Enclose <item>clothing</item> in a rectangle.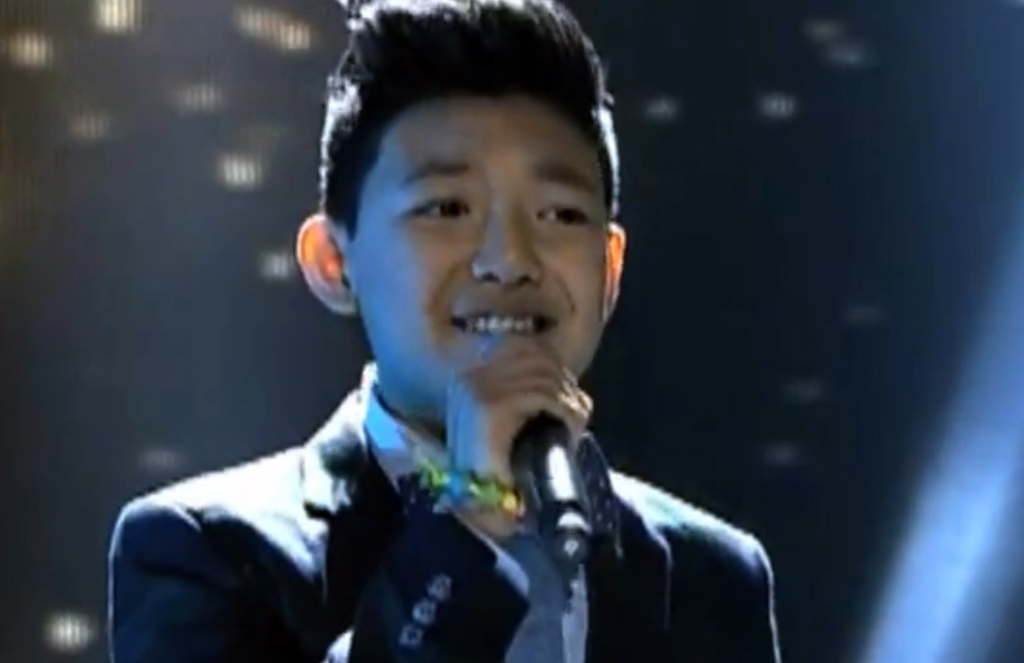
376,282,798,662.
